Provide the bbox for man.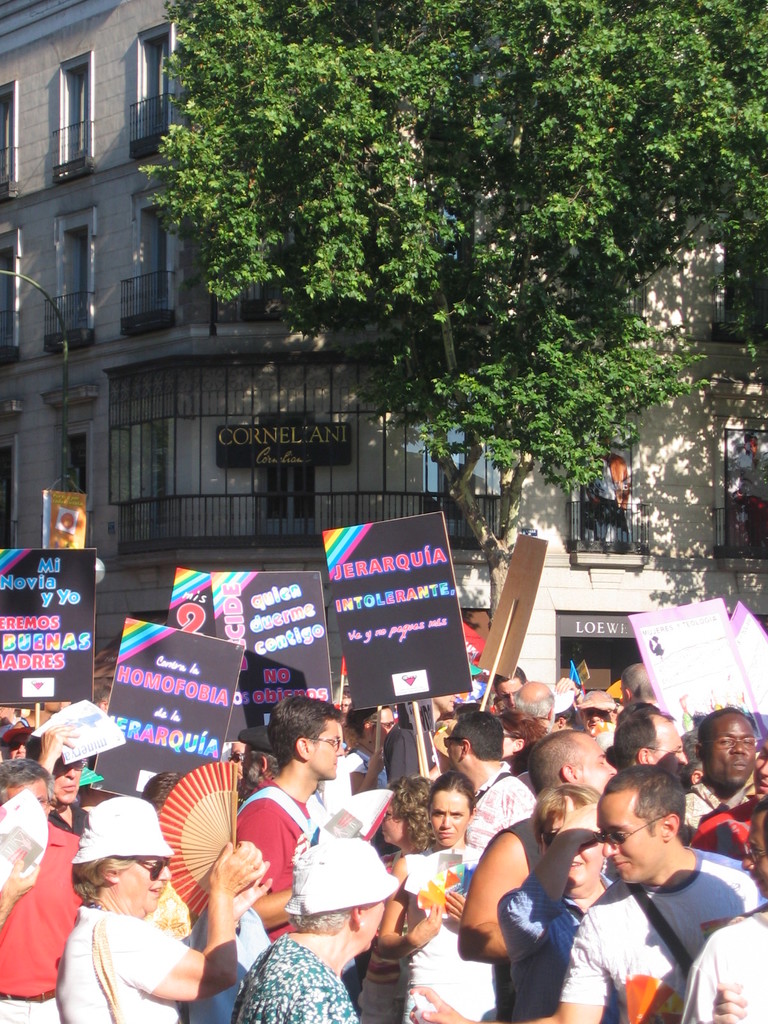
x1=620 y1=657 x2=663 y2=708.
